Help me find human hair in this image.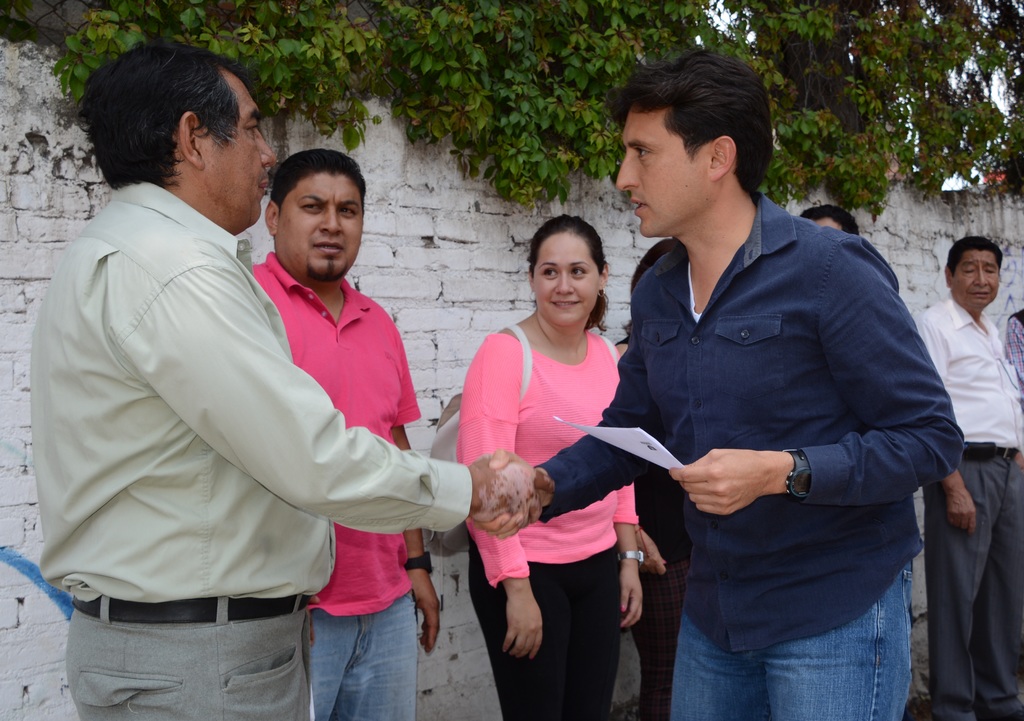
Found it: (left=611, top=47, right=773, bottom=190).
